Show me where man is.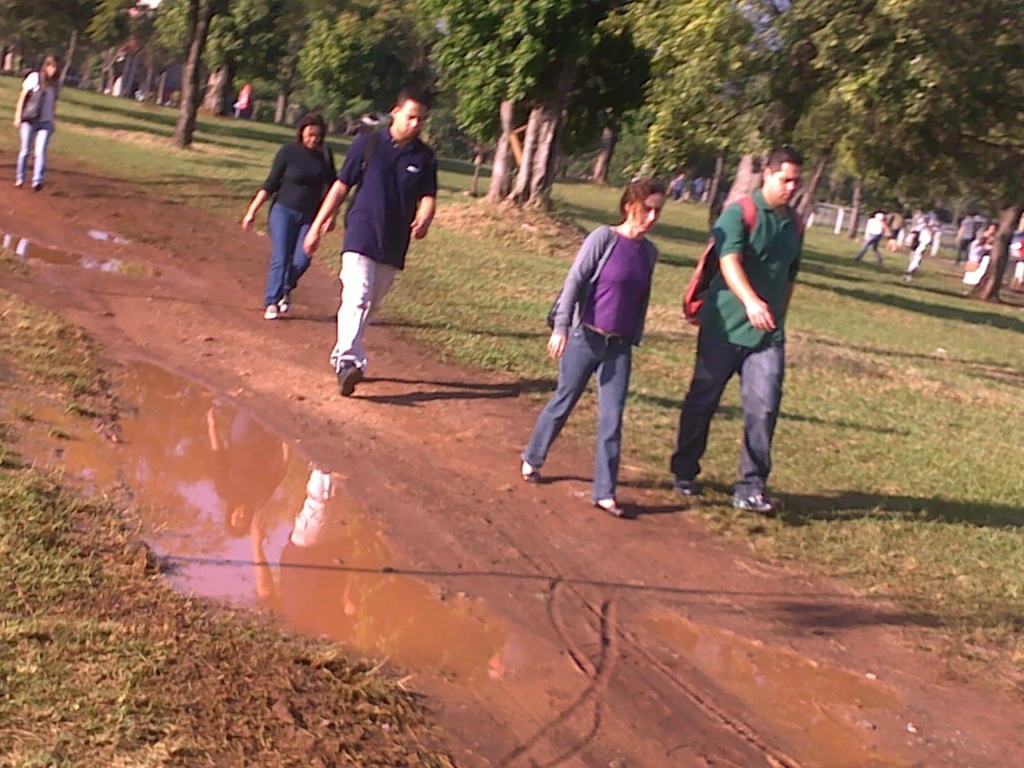
man is at 671:149:808:511.
